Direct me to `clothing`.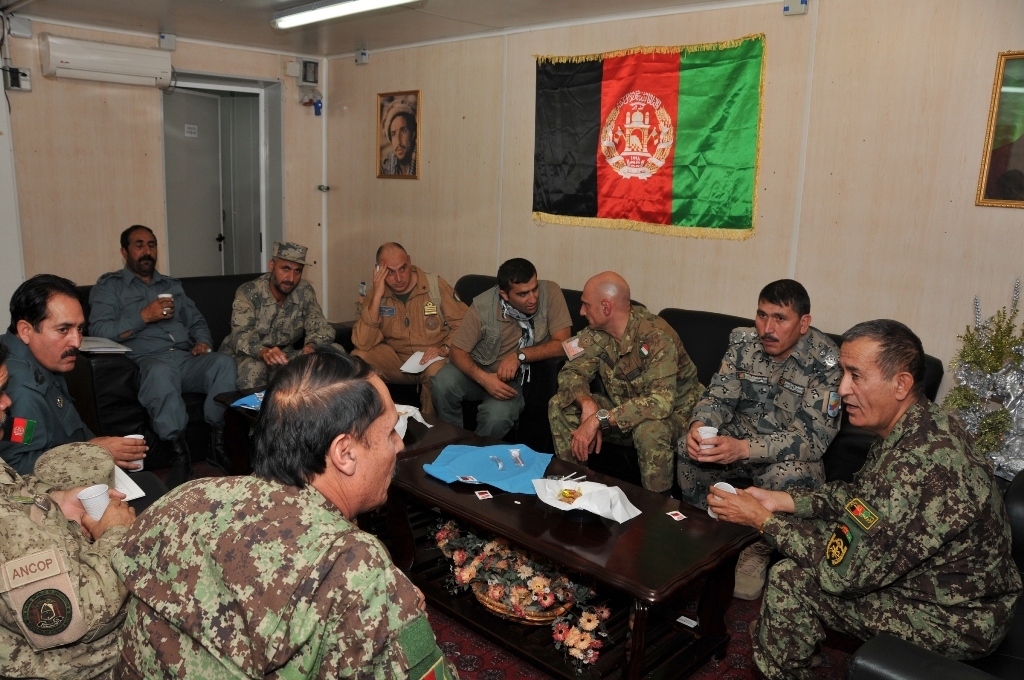
Direction: x1=427 y1=279 x2=572 y2=433.
